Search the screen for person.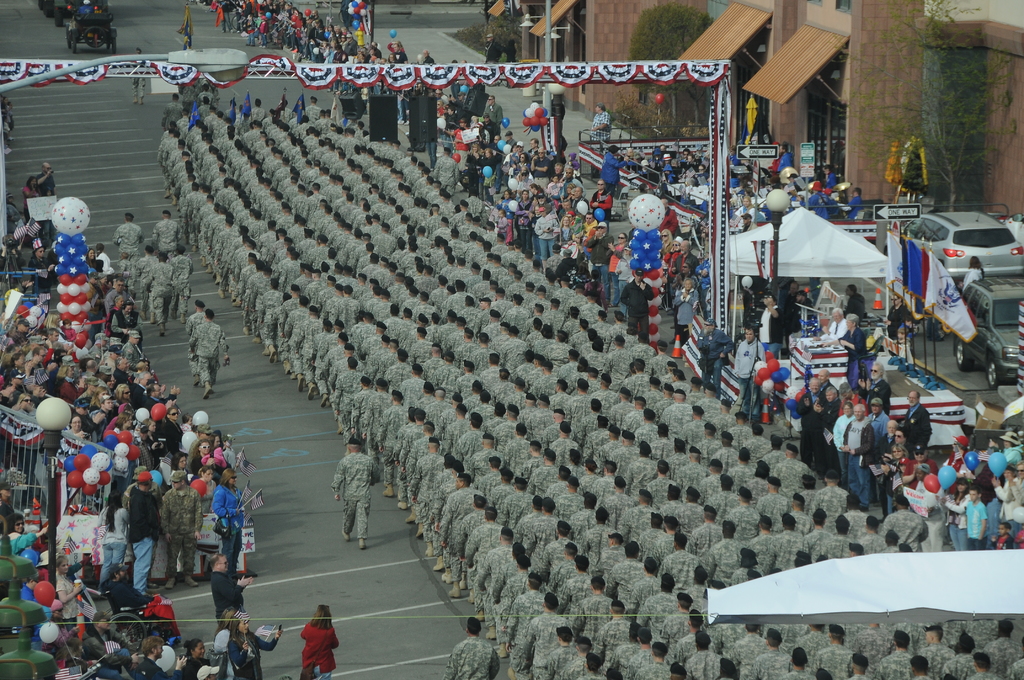
Found at crop(963, 486, 990, 556).
